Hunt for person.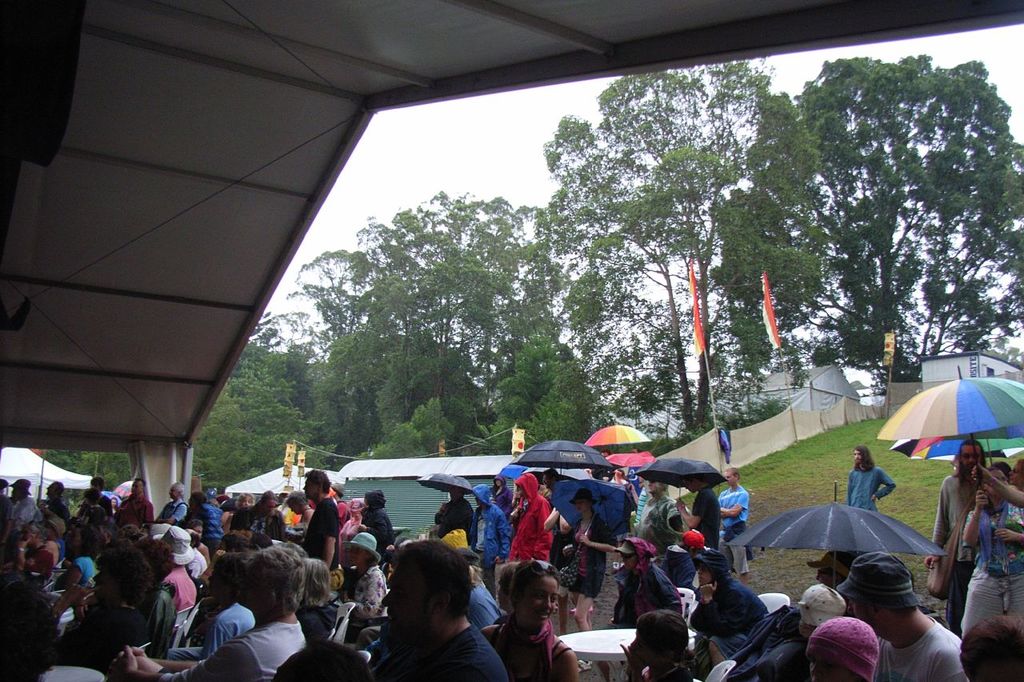
Hunted down at l=846, t=444, r=897, b=512.
